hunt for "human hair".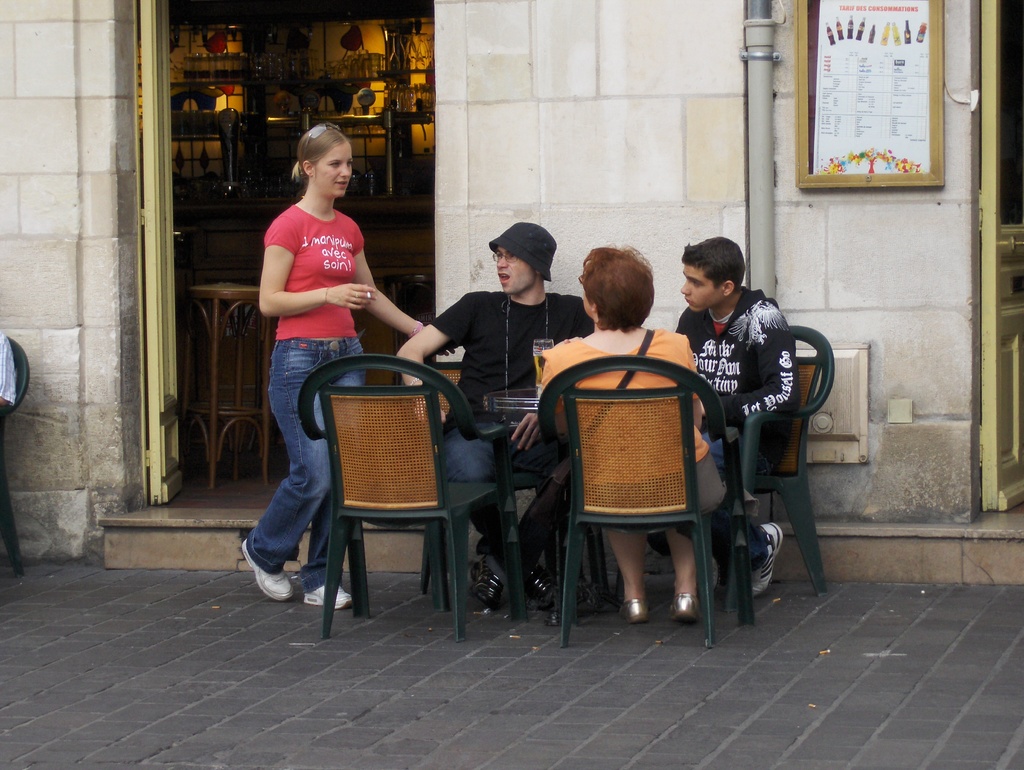
Hunted down at 290 124 353 185.
